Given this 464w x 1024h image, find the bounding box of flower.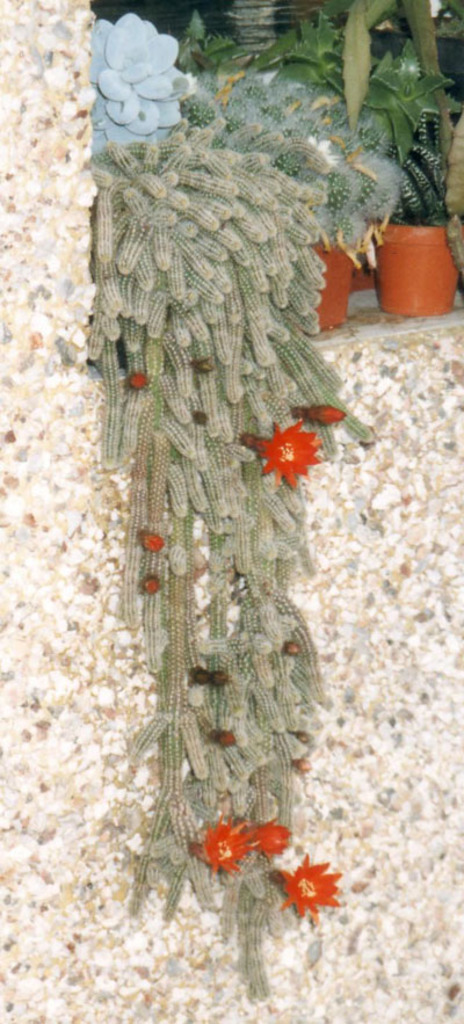
select_region(253, 816, 297, 855).
